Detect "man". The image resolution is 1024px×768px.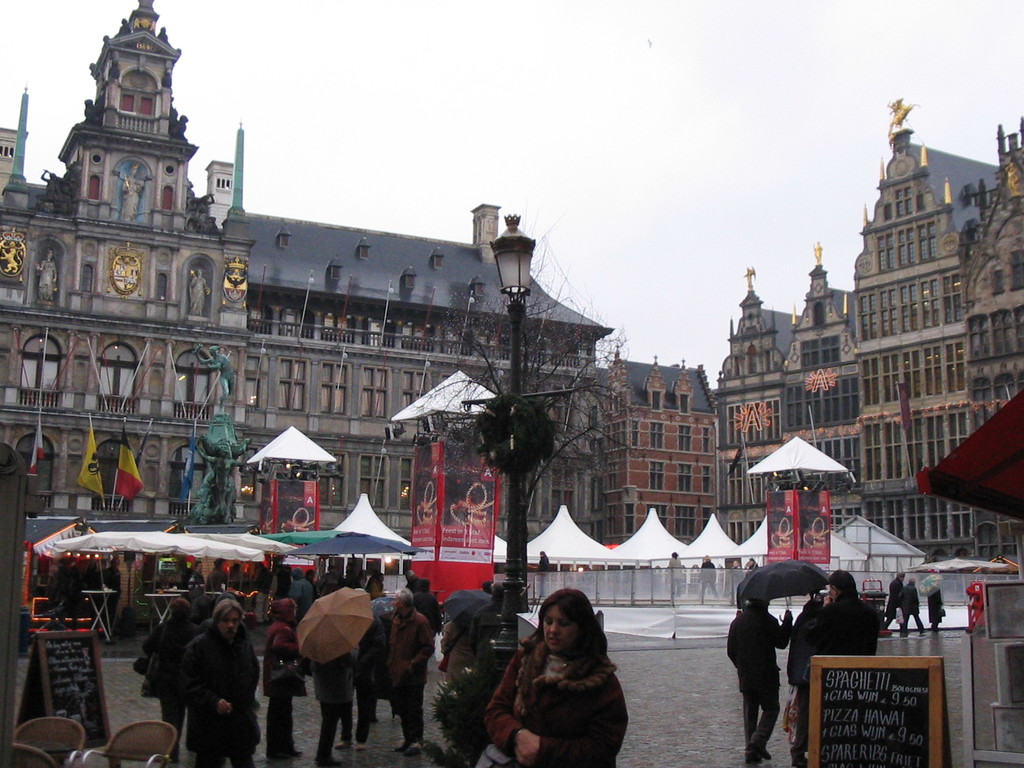
{"x1": 403, "y1": 566, "x2": 423, "y2": 591}.
